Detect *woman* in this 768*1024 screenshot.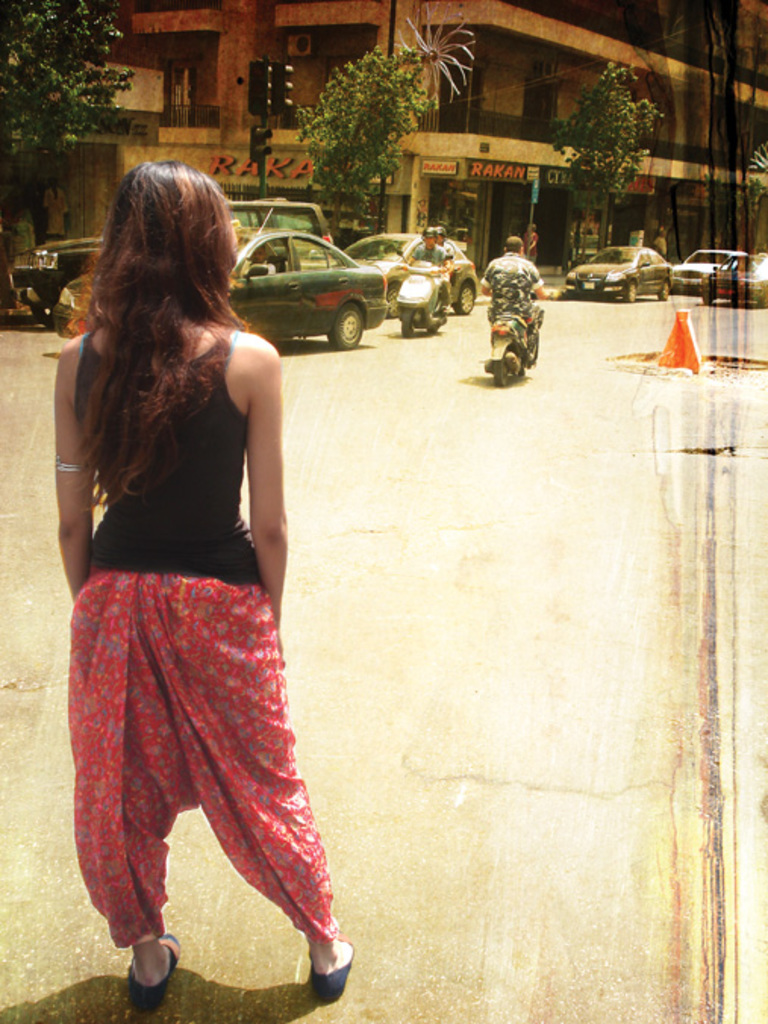
Detection: 521,221,542,265.
